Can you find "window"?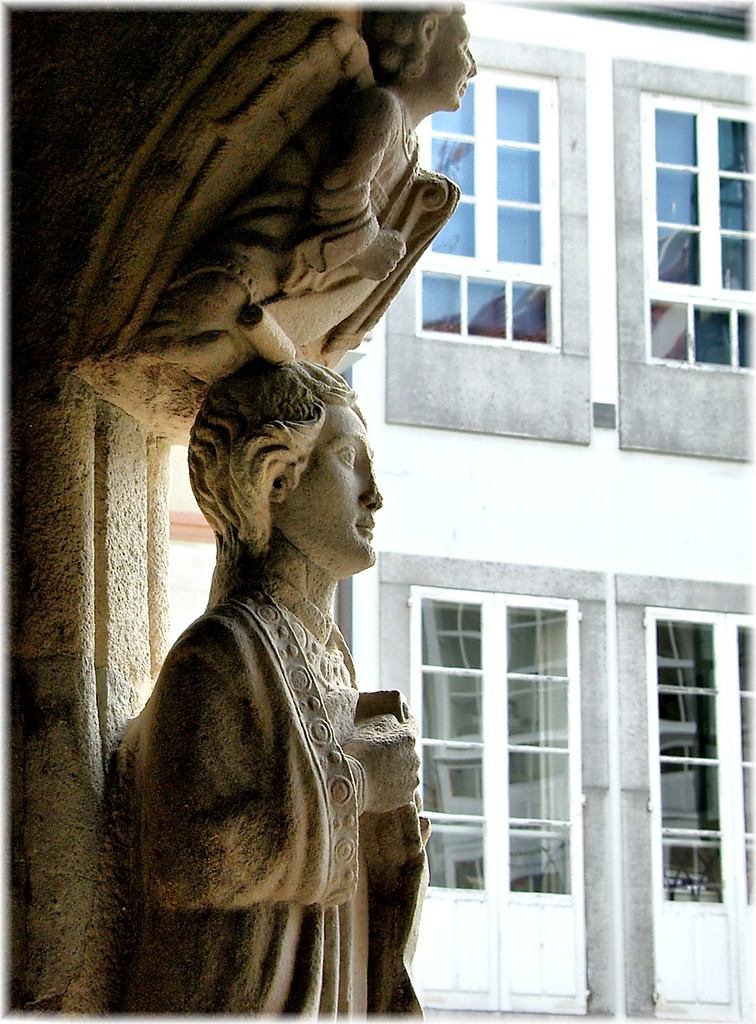
Yes, bounding box: (412,583,574,901).
